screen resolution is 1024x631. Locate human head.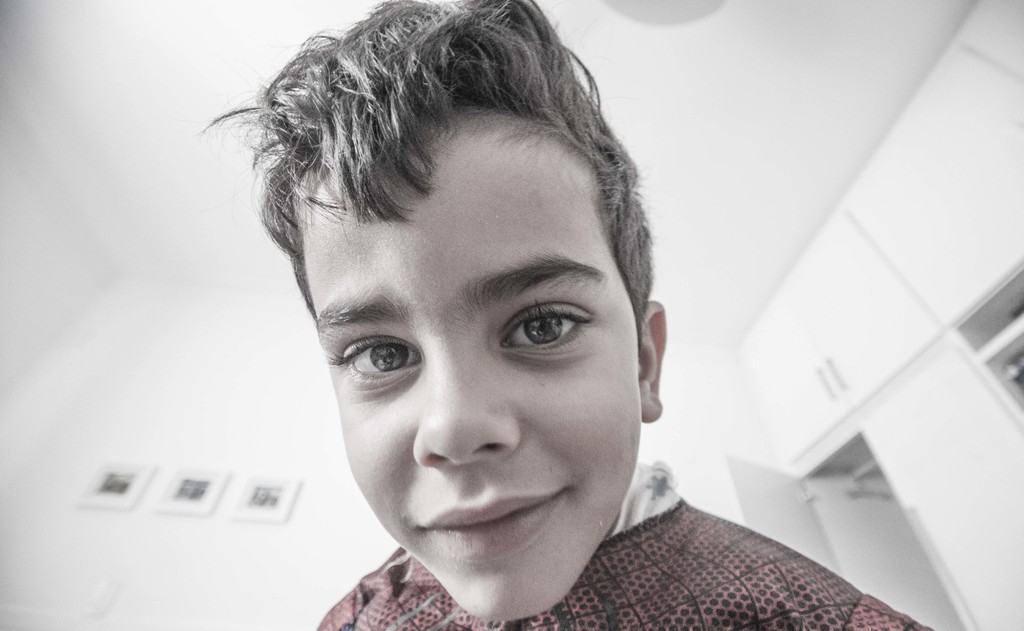
bbox(232, 0, 675, 630).
